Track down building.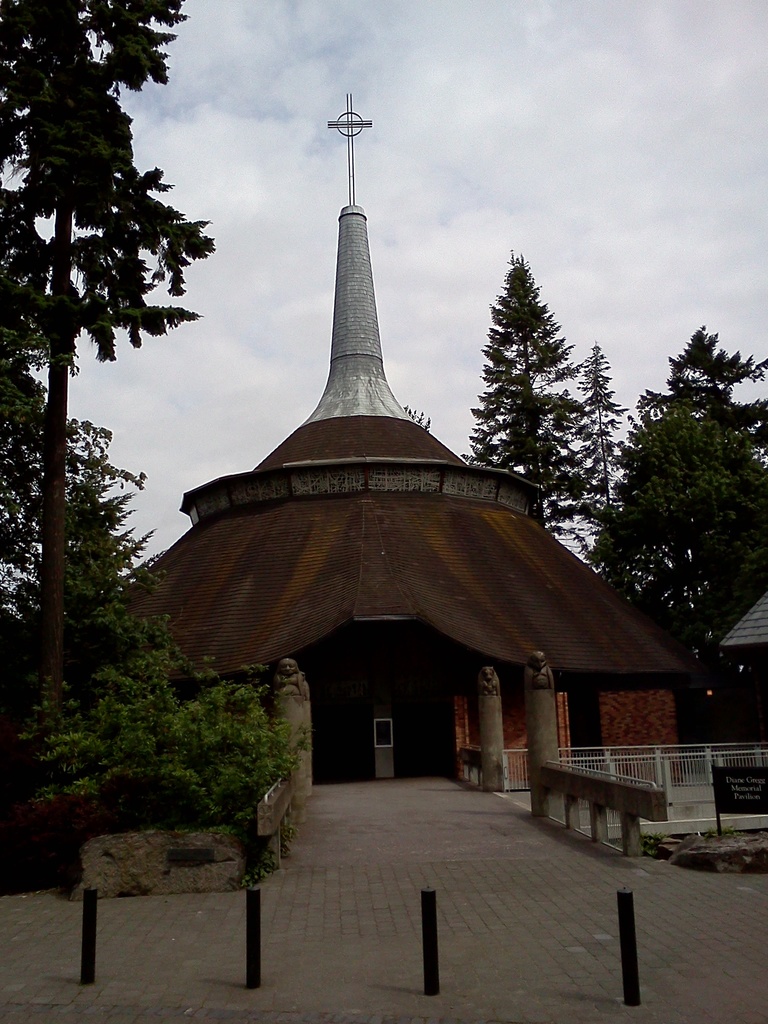
Tracked to (99, 101, 678, 794).
